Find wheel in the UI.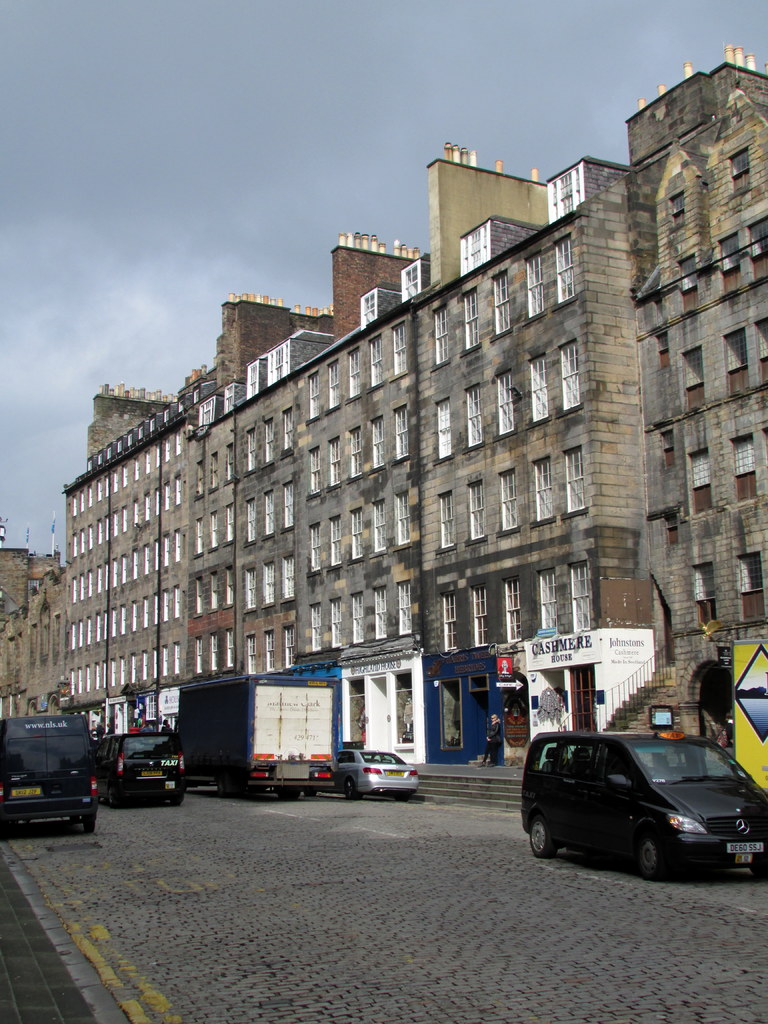
UI element at (x1=641, y1=831, x2=664, y2=877).
